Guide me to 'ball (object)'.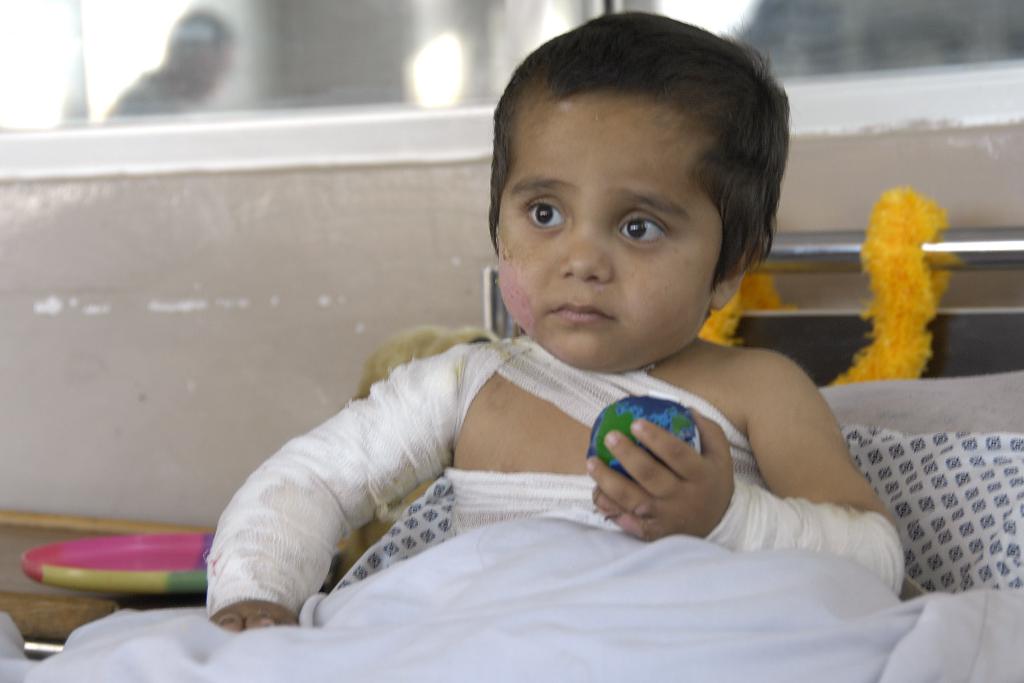
Guidance: 591,393,706,478.
